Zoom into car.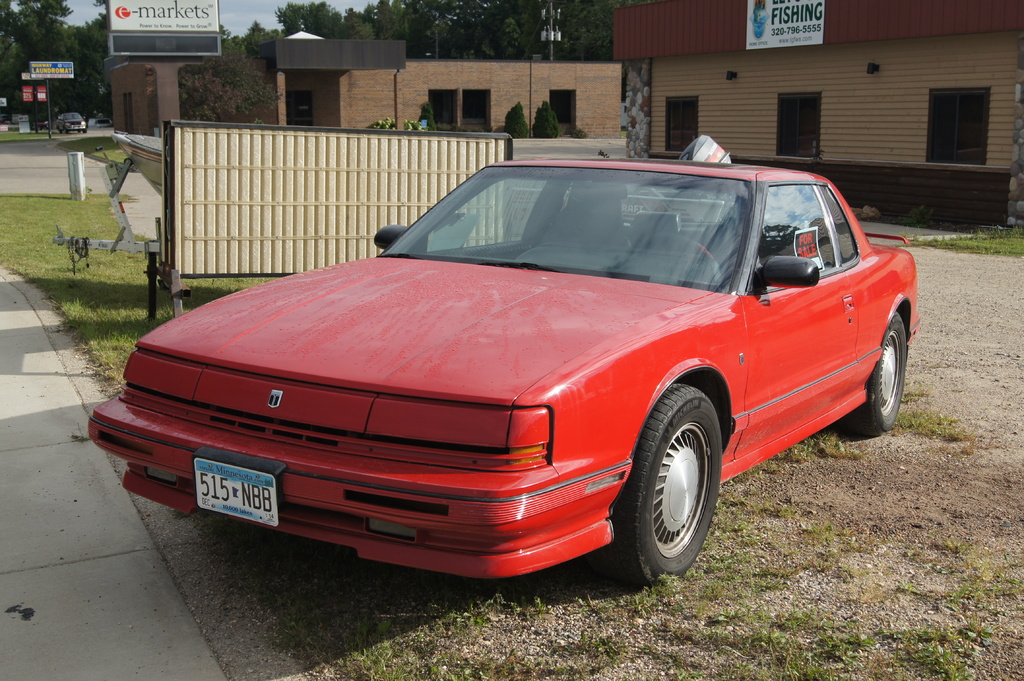
Zoom target: select_region(58, 113, 89, 131).
